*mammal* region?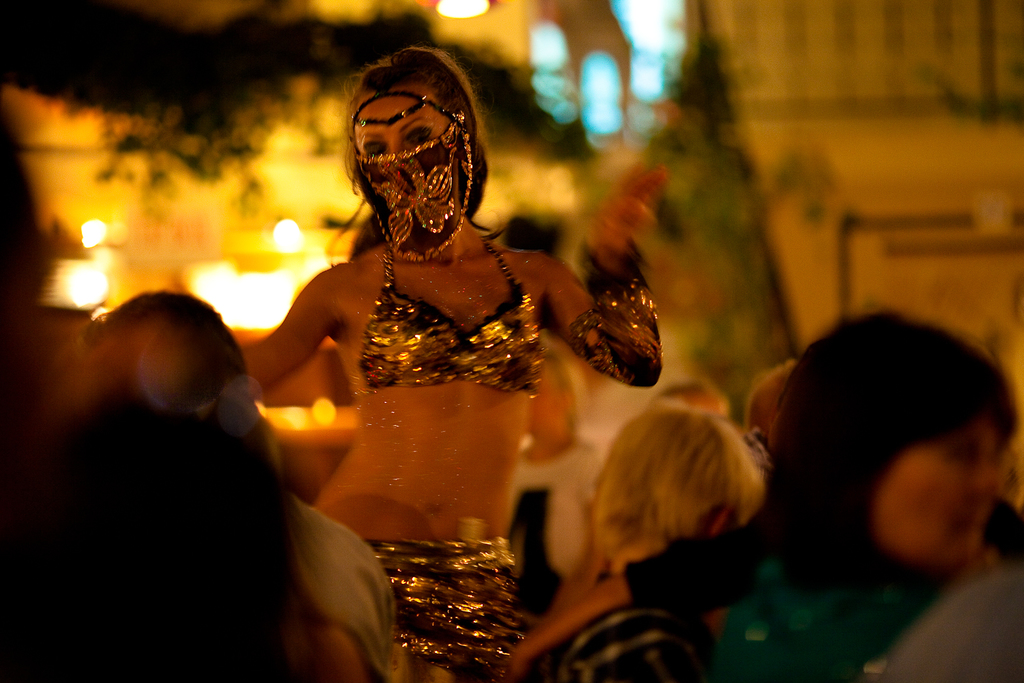
<bbox>236, 38, 670, 682</bbox>
